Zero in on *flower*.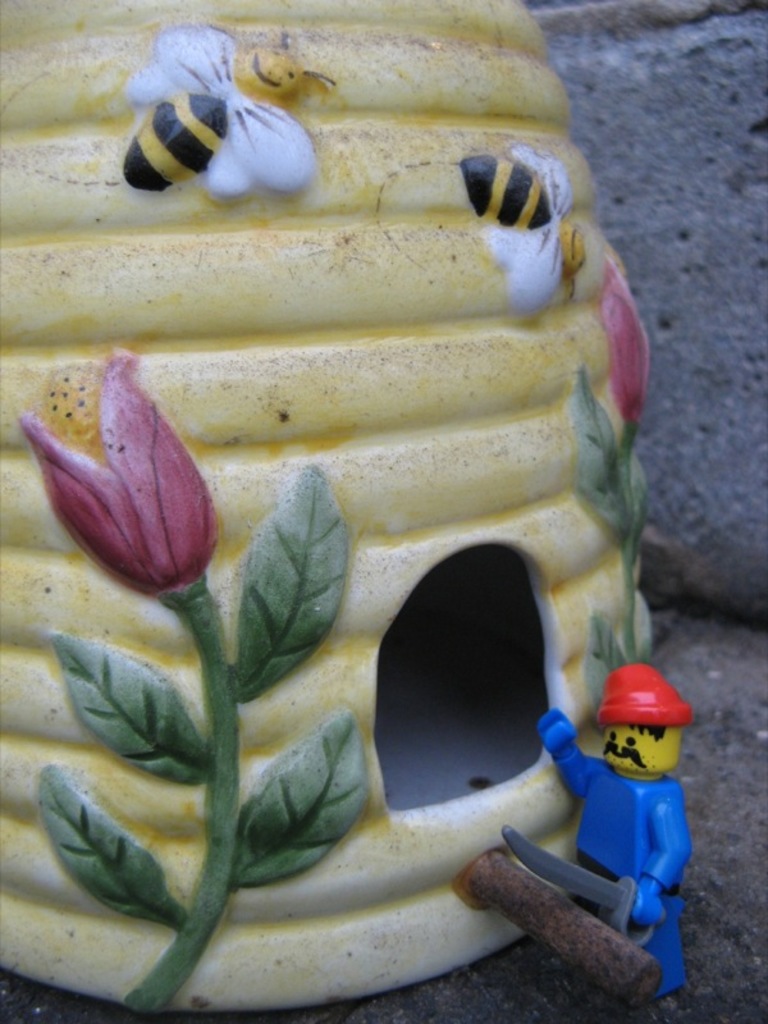
Zeroed in: x1=596, y1=265, x2=648, y2=431.
